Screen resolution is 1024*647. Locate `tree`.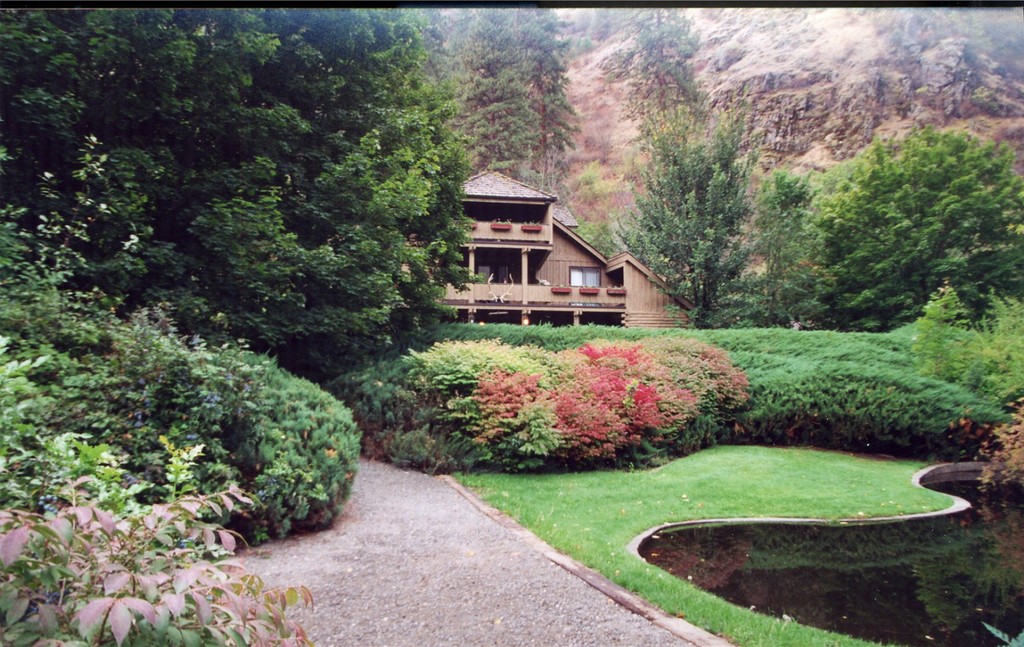
l=0, t=8, r=474, b=388.
